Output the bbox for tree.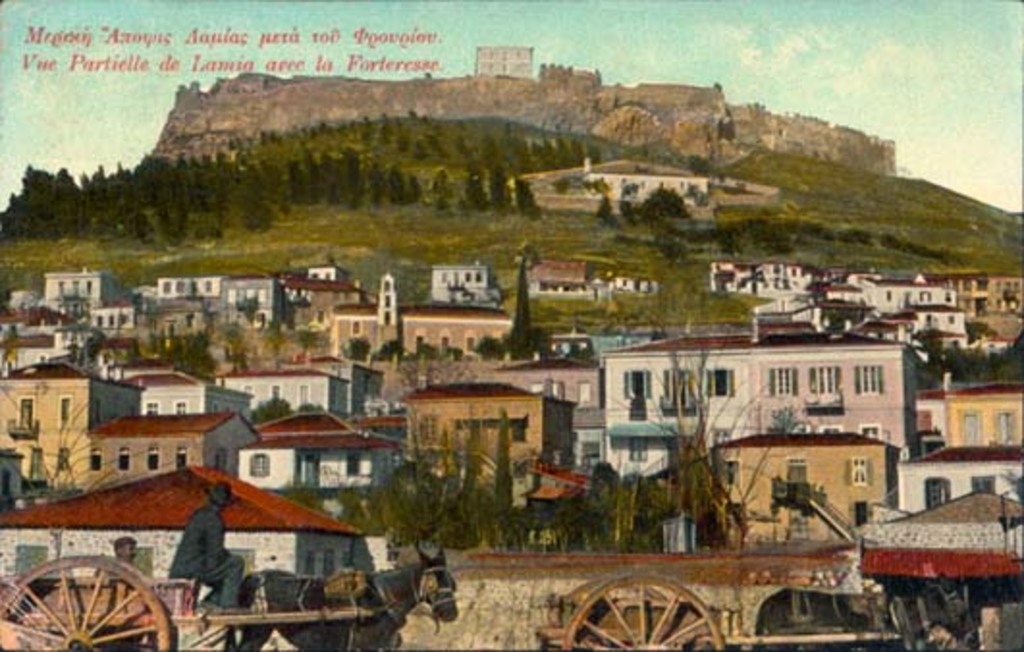
{"left": 602, "top": 197, "right": 613, "bottom": 216}.
